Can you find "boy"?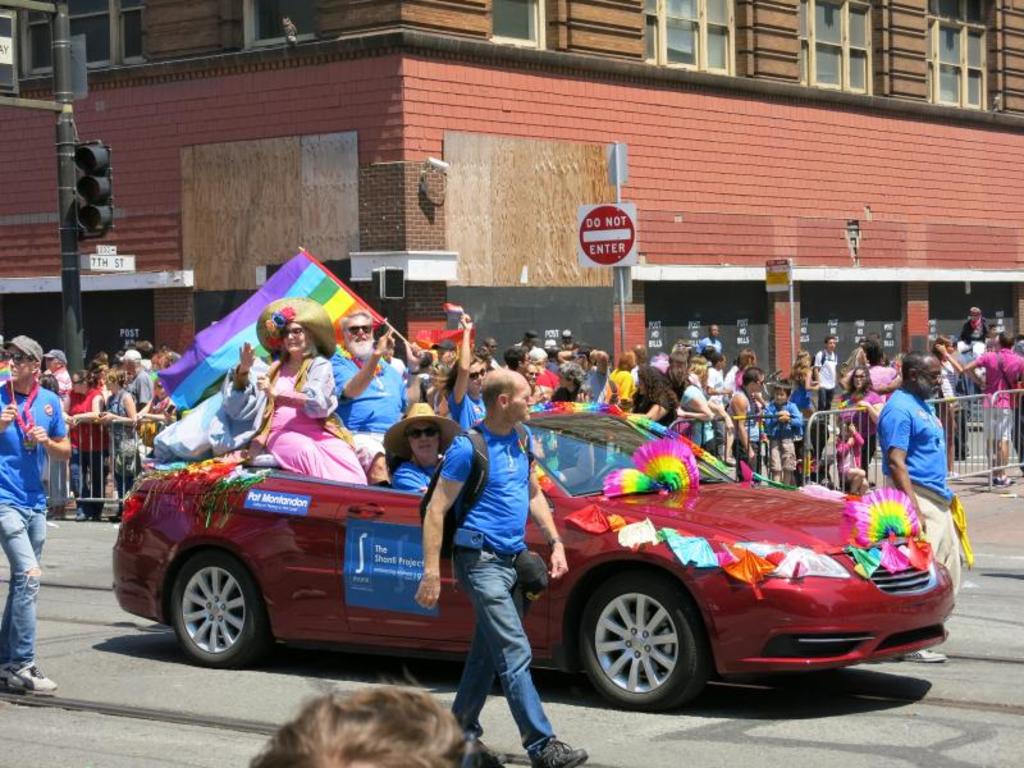
Yes, bounding box: [759,379,801,485].
